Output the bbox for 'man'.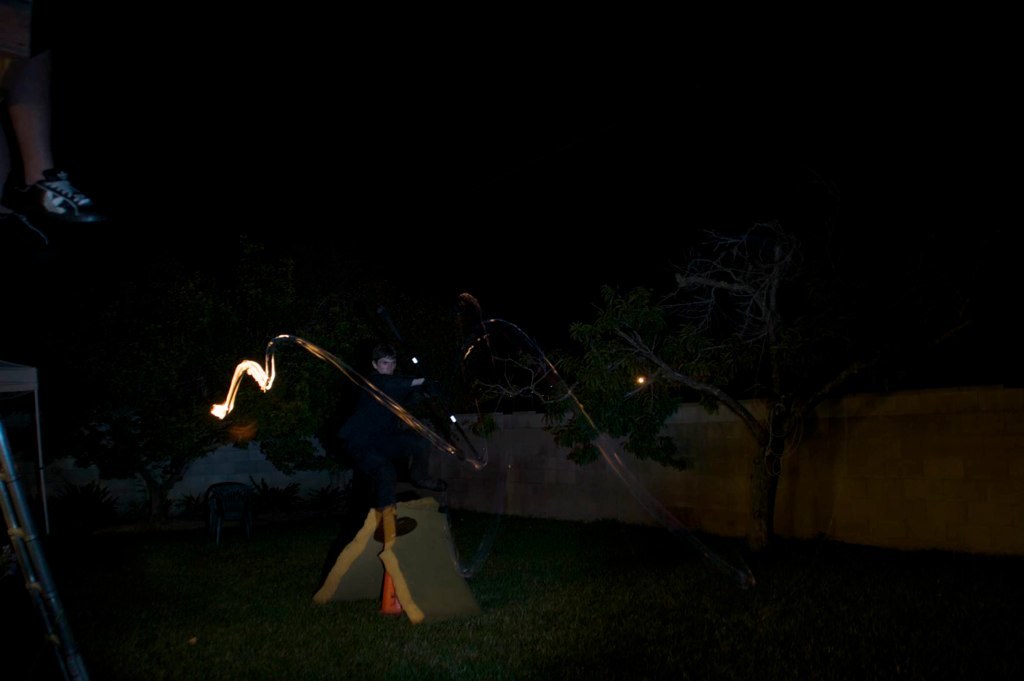
(334, 347, 437, 512).
